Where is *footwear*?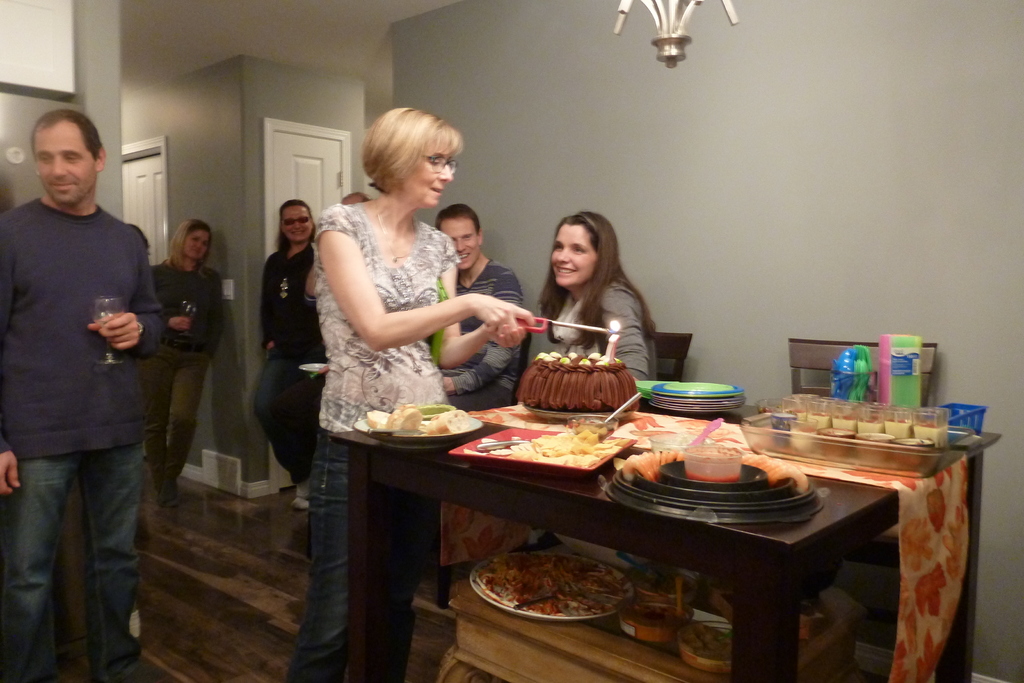
bbox(160, 485, 179, 506).
